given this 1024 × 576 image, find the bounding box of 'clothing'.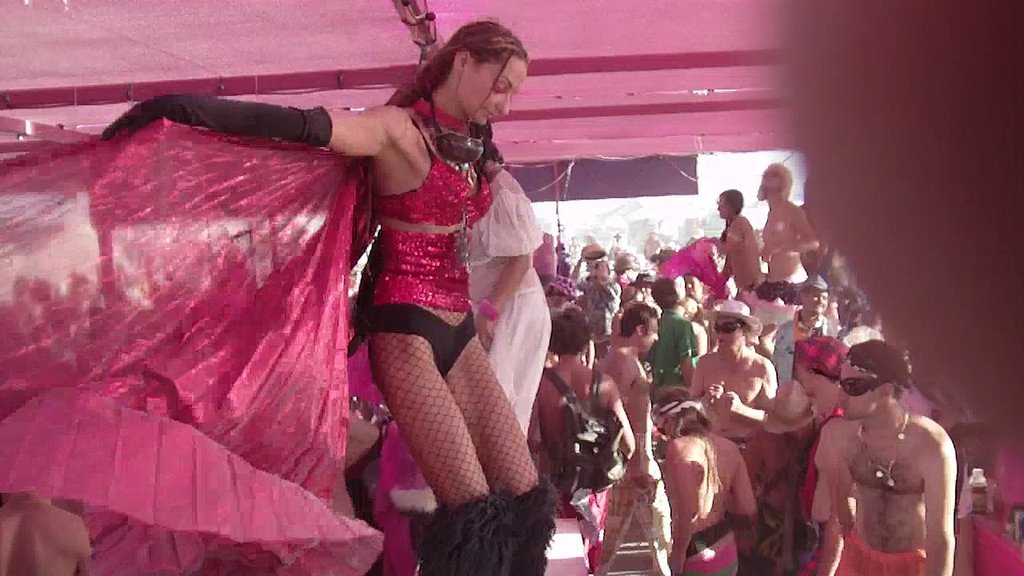
select_region(743, 277, 796, 333).
